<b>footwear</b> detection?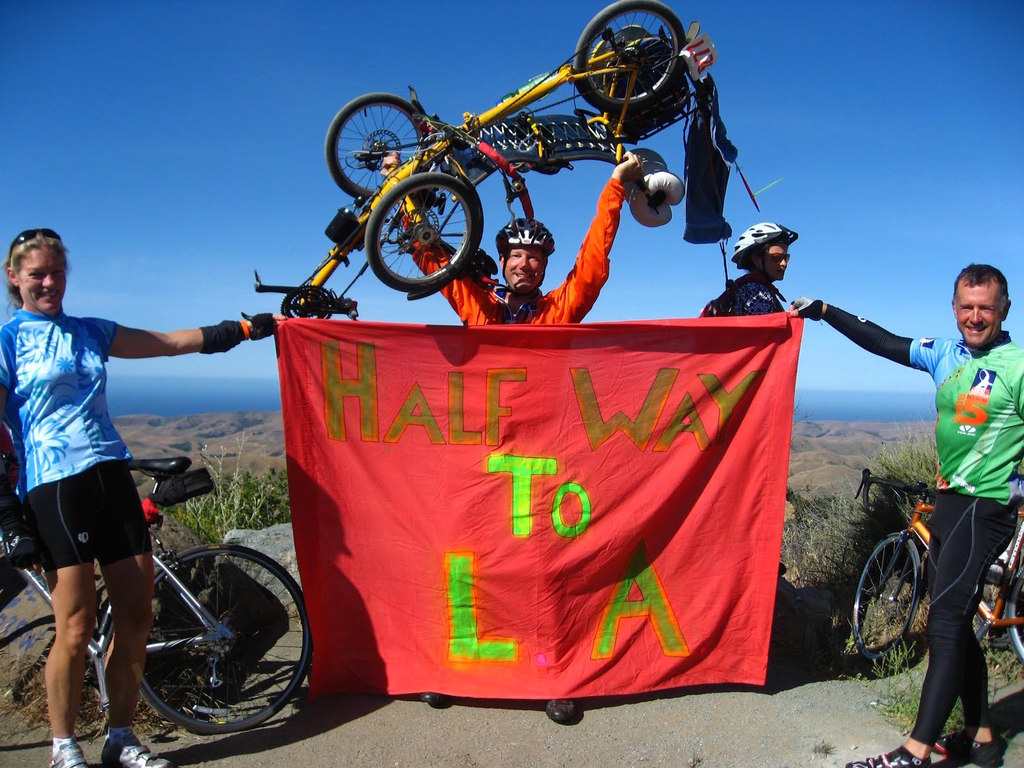
{"x1": 547, "y1": 699, "x2": 580, "y2": 725}
